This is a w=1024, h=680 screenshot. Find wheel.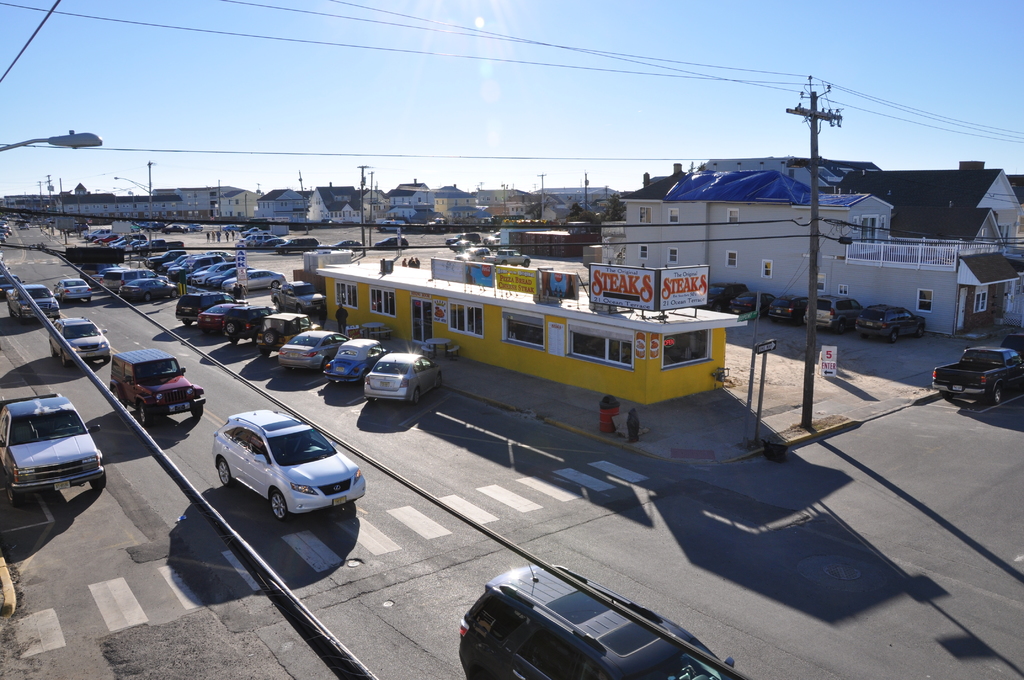
Bounding box: pyautogui.locateOnScreen(320, 358, 330, 370).
